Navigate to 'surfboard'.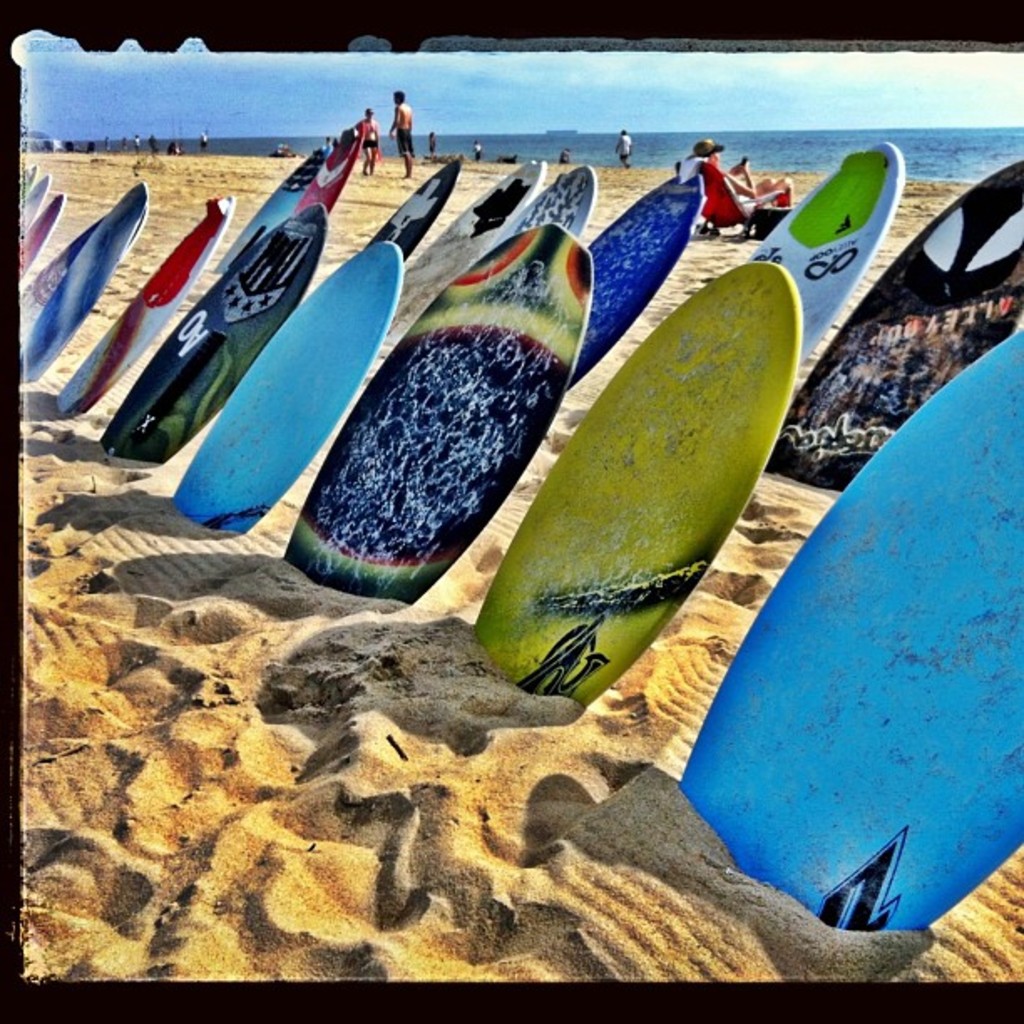
Navigation target: x1=169, y1=236, x2=410, y2=539.
